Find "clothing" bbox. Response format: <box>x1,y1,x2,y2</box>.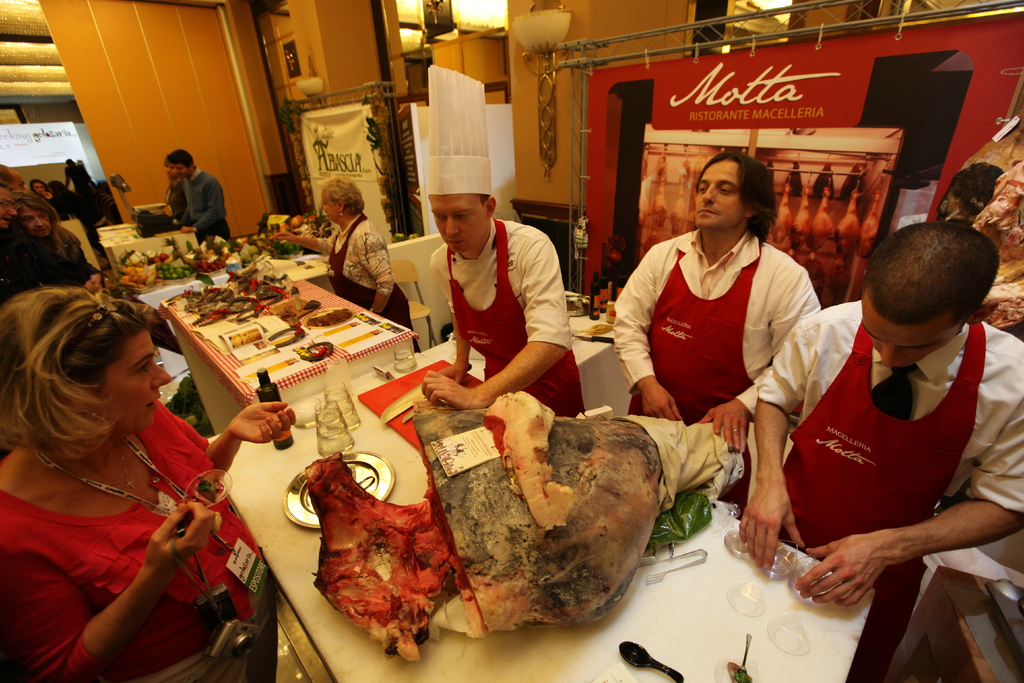
<box>170,168,232,240</box>.
